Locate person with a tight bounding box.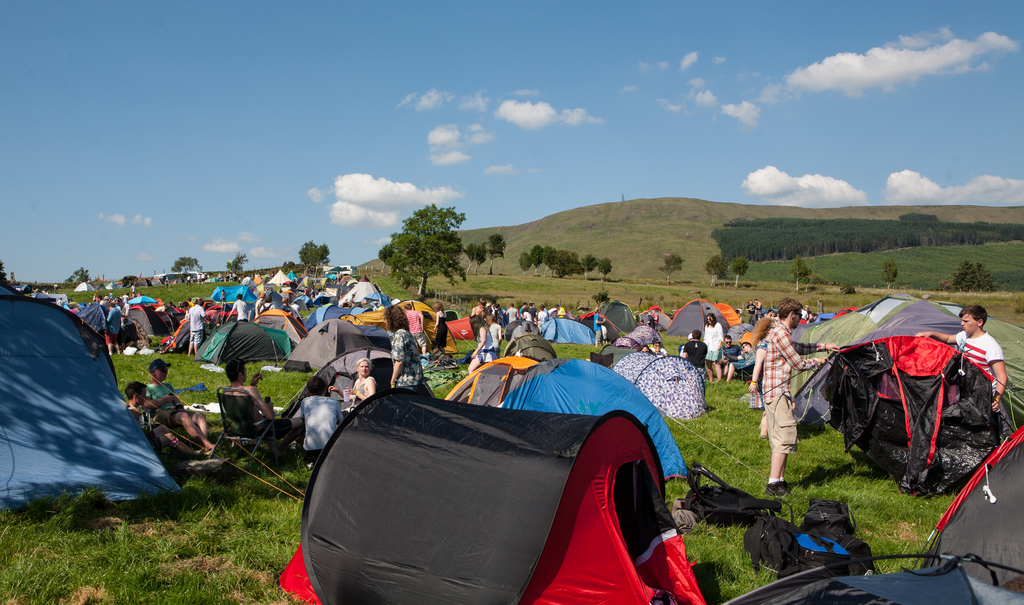
<bbox>916, 303, 1014, 419</bbox>.
